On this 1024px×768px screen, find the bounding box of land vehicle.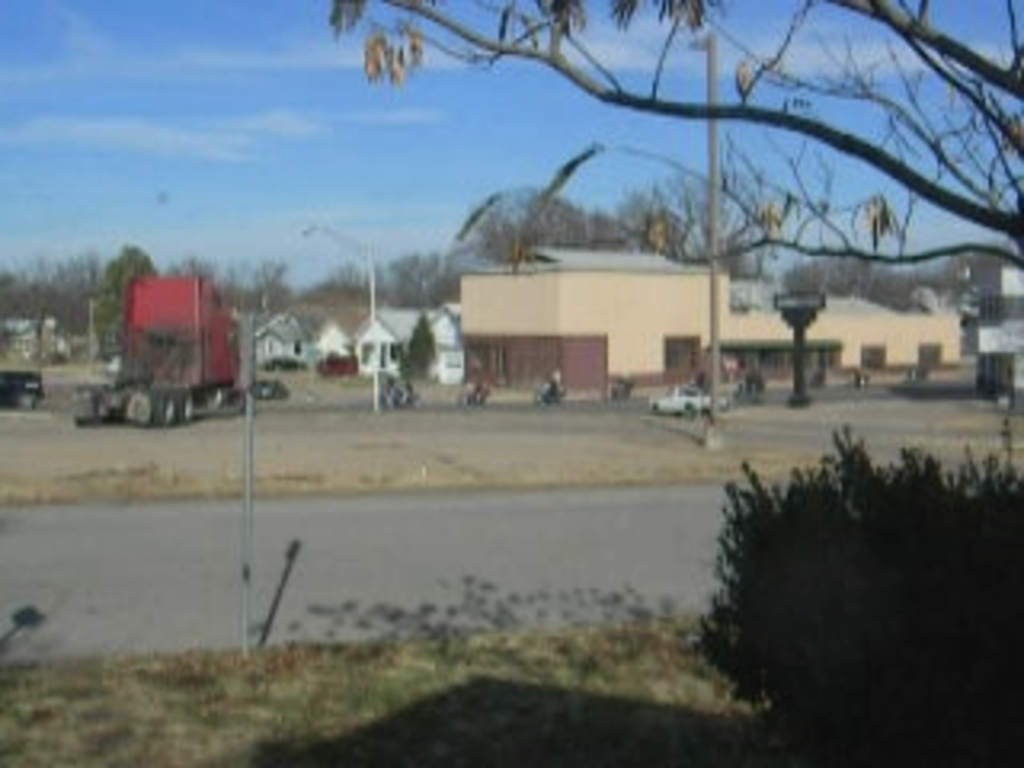
Bounding box: {"x1": 640, "y1": 374, "x2": 742, "y2": 438}.
